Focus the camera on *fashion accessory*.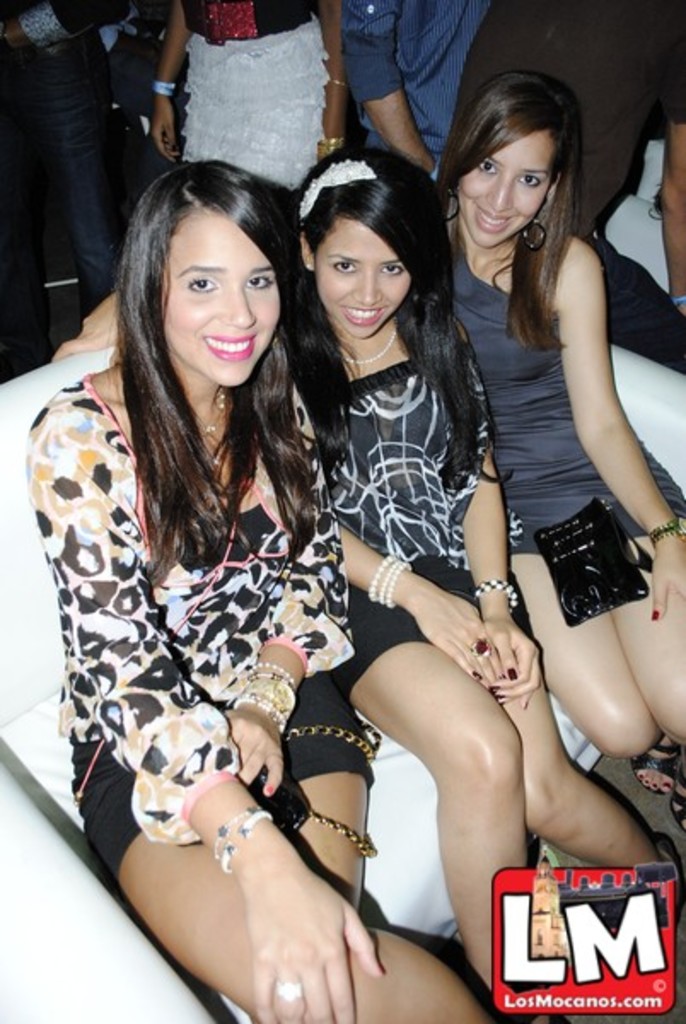
Focus region: crop(316, 140, 346, 159).
